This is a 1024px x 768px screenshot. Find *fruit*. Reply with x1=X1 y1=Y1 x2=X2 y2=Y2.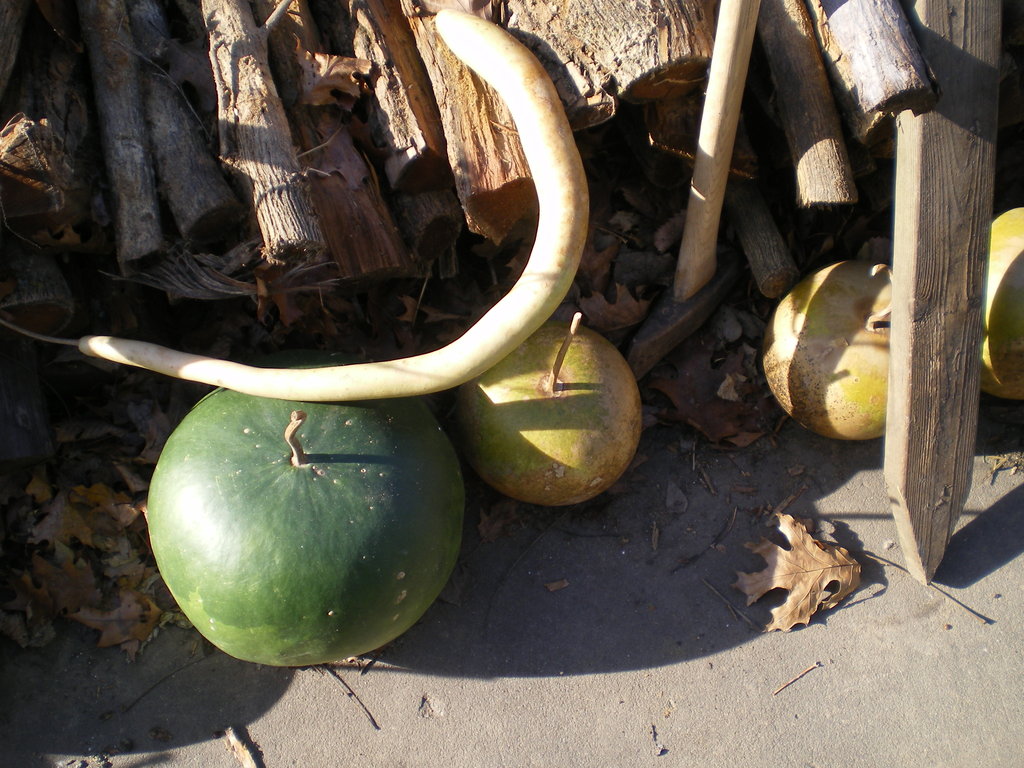
x1=129 y1=323 x2=452 y2=657.
